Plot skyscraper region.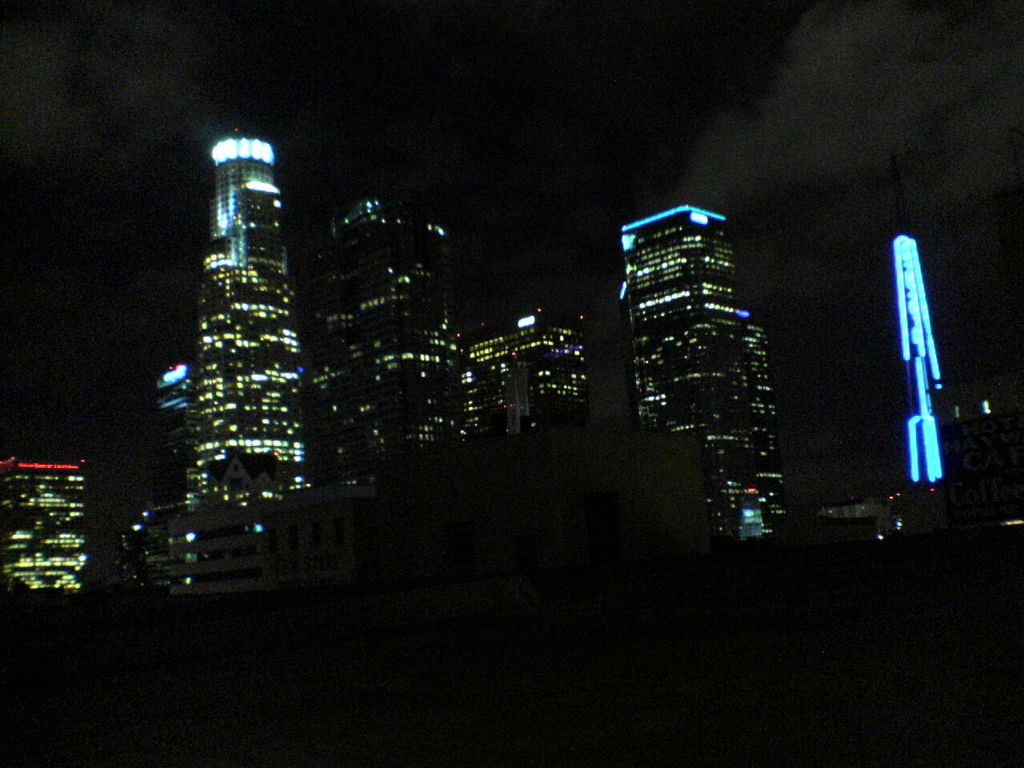
Plotted at <box>882,227,961,494</box>.
